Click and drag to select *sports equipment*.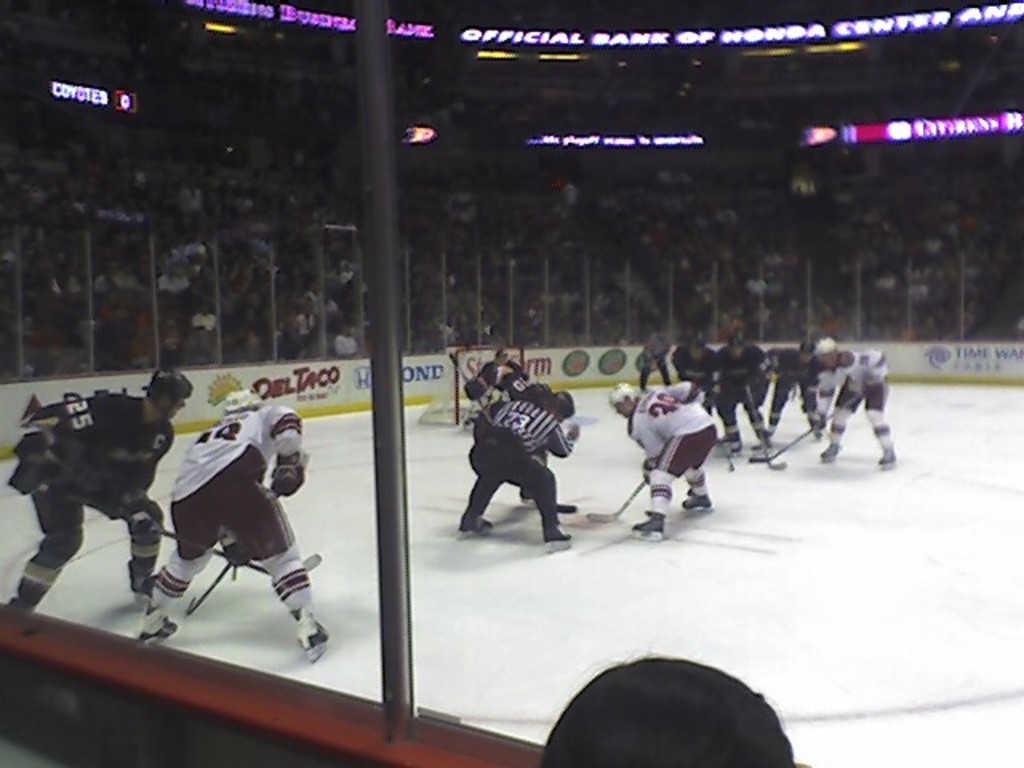
Selection: <bbox>746, 389, 862, 462</bbox>.
